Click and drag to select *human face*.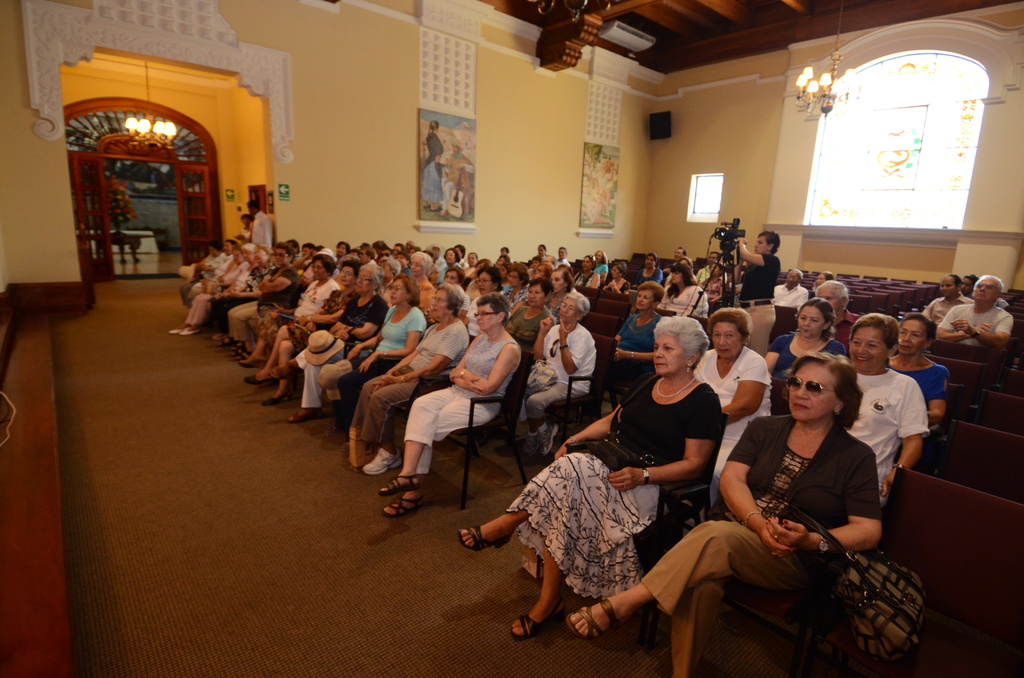
Selection: [left=710, top=323, right=745, bottom=360].
